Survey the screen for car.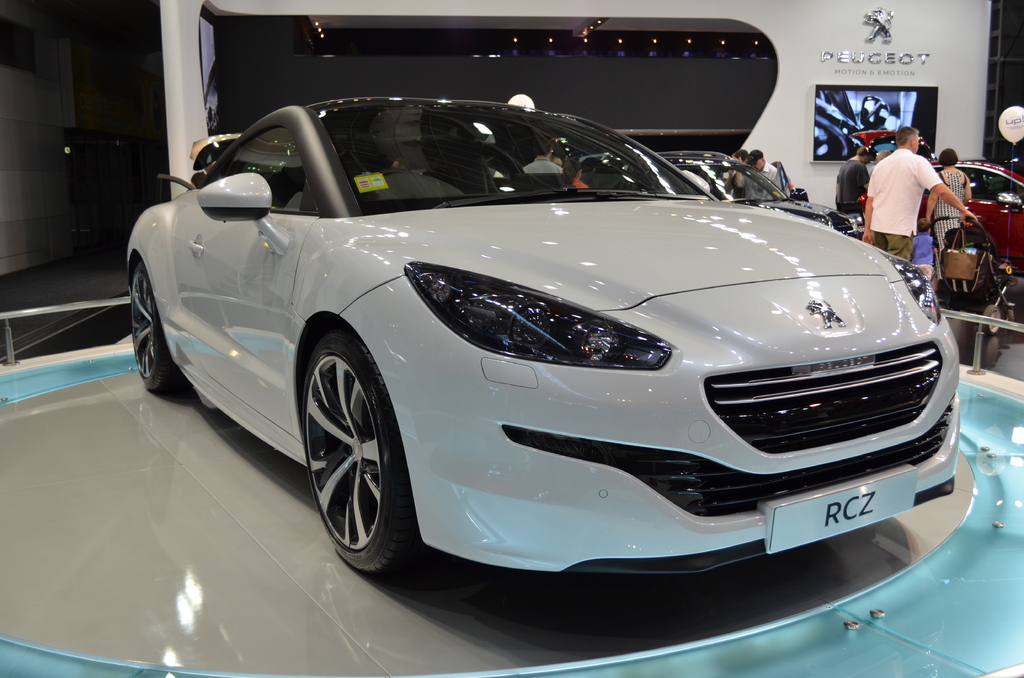
Survey found: Rect(126, 92, 958, 577).
